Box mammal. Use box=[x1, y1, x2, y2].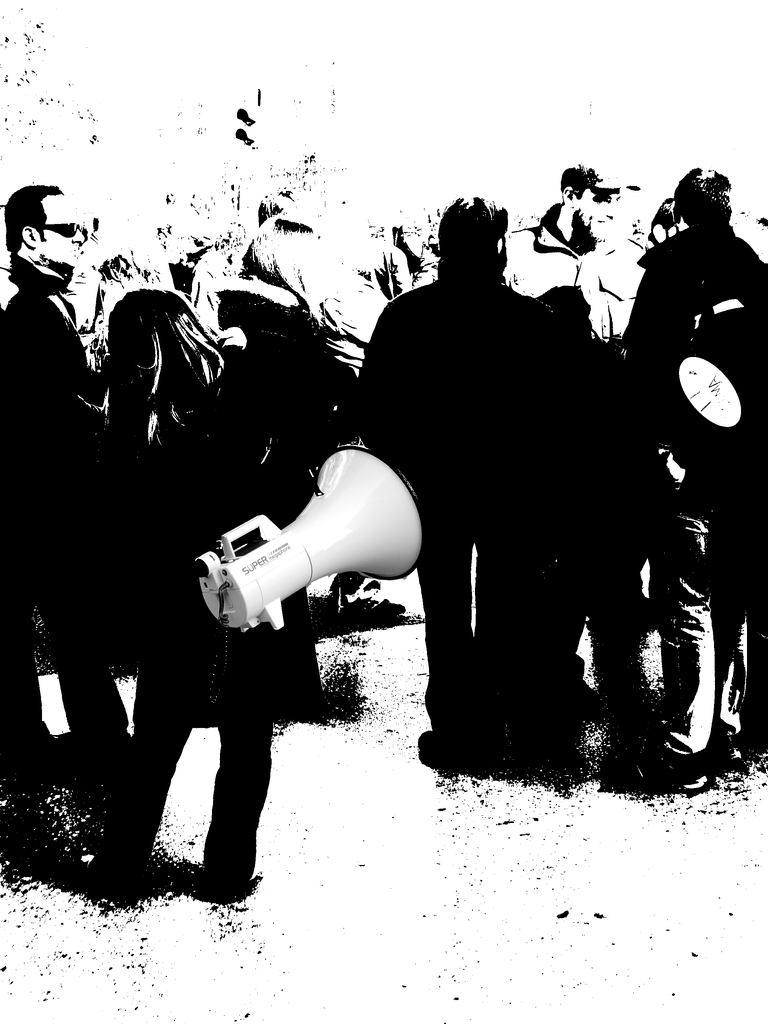
box=[82, 295, 324, 899].
